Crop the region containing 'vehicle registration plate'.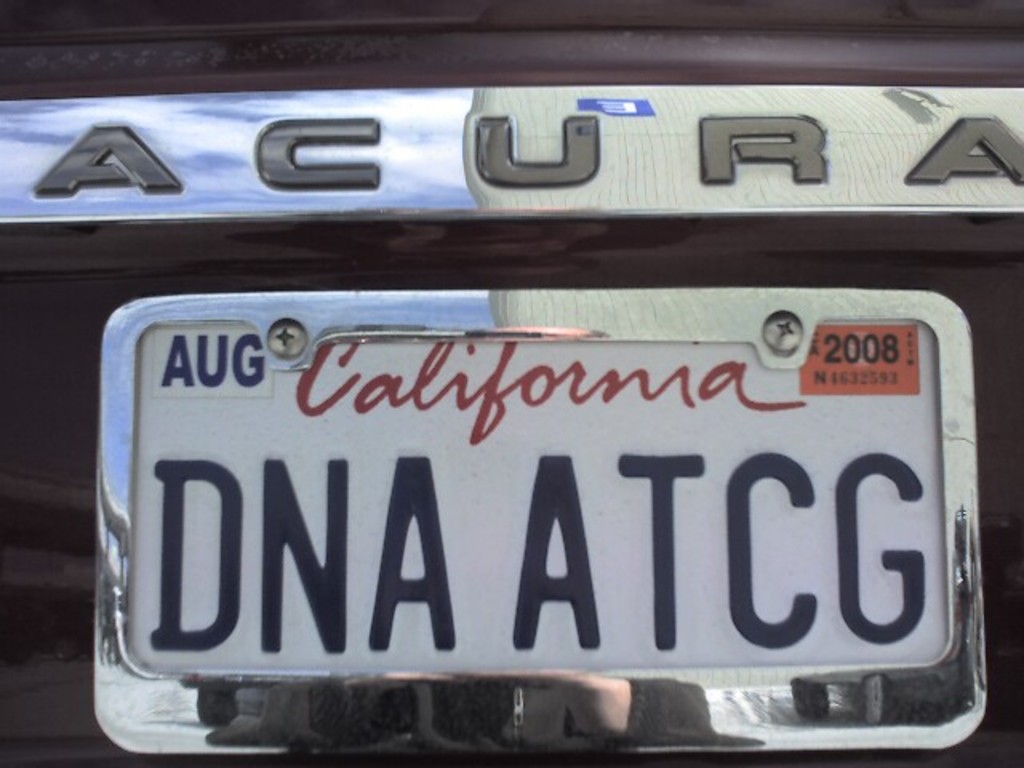
Crop region: <region>93, 286, 990, 763</region>.
